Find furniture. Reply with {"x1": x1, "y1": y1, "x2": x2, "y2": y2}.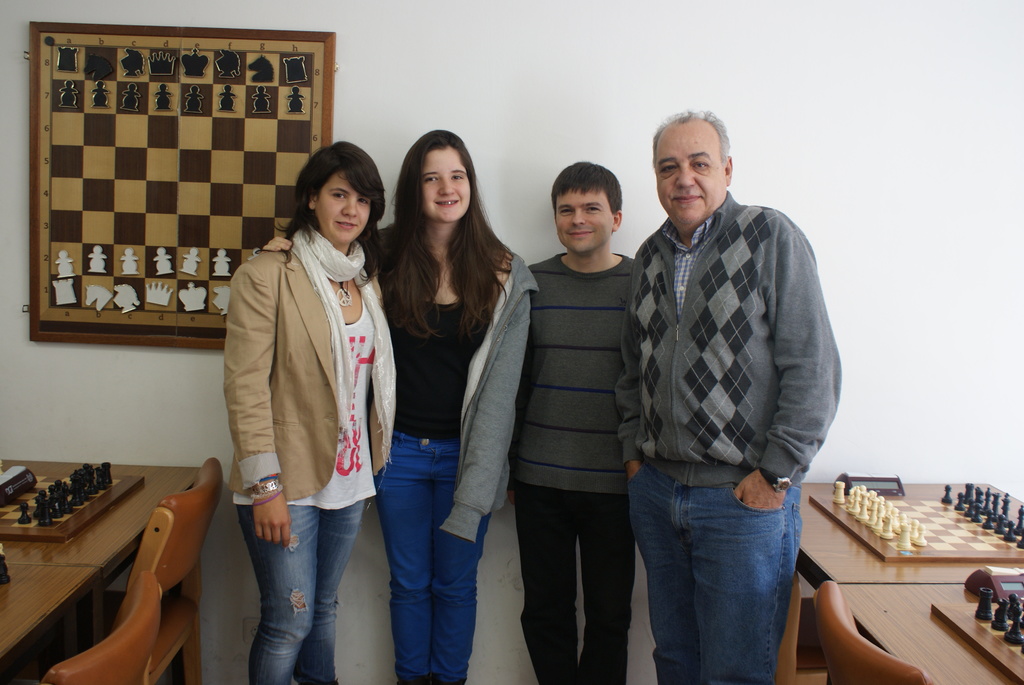
{"x1": 809, "y1": 576, "x2": 929, "y2": 684}.
